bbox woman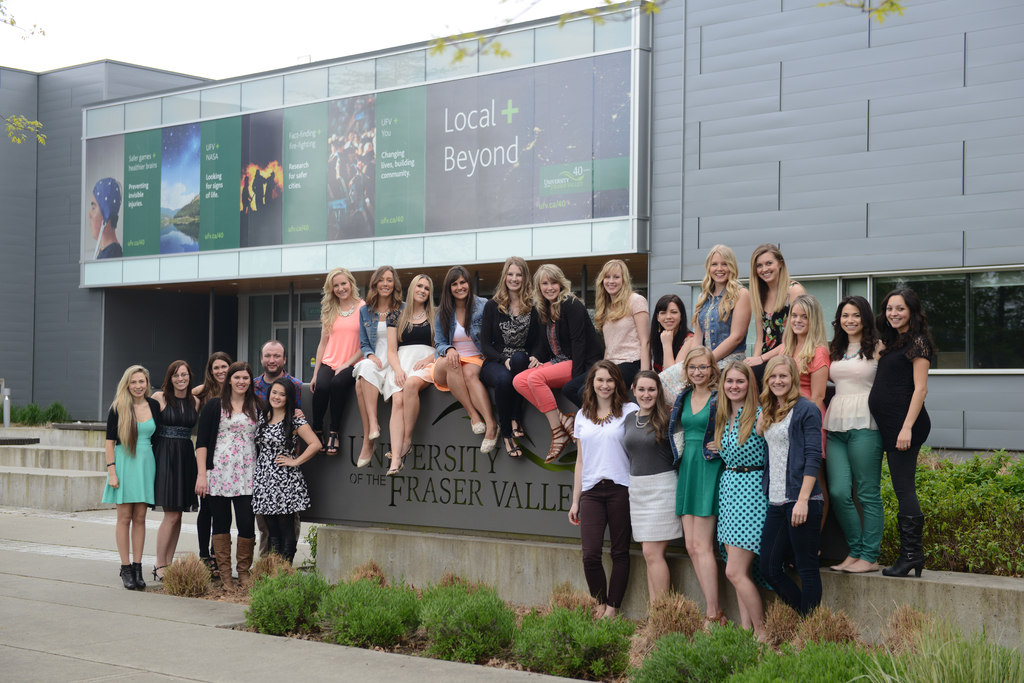
[352,266,408,469]
